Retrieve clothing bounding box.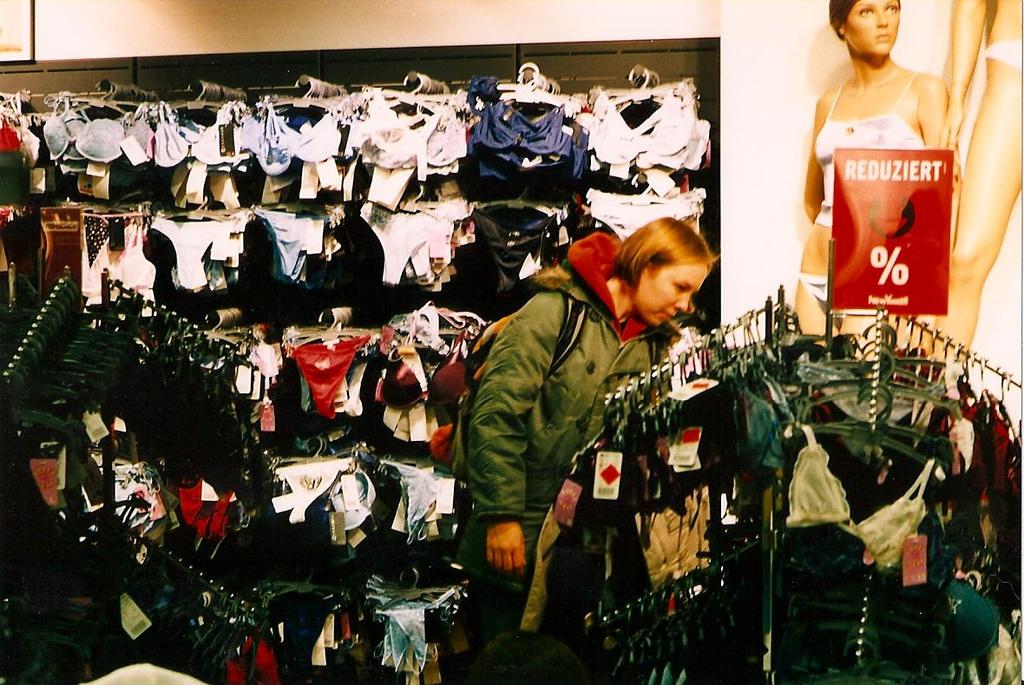
Bounding box: BBox(813, 69, 932, 225).
